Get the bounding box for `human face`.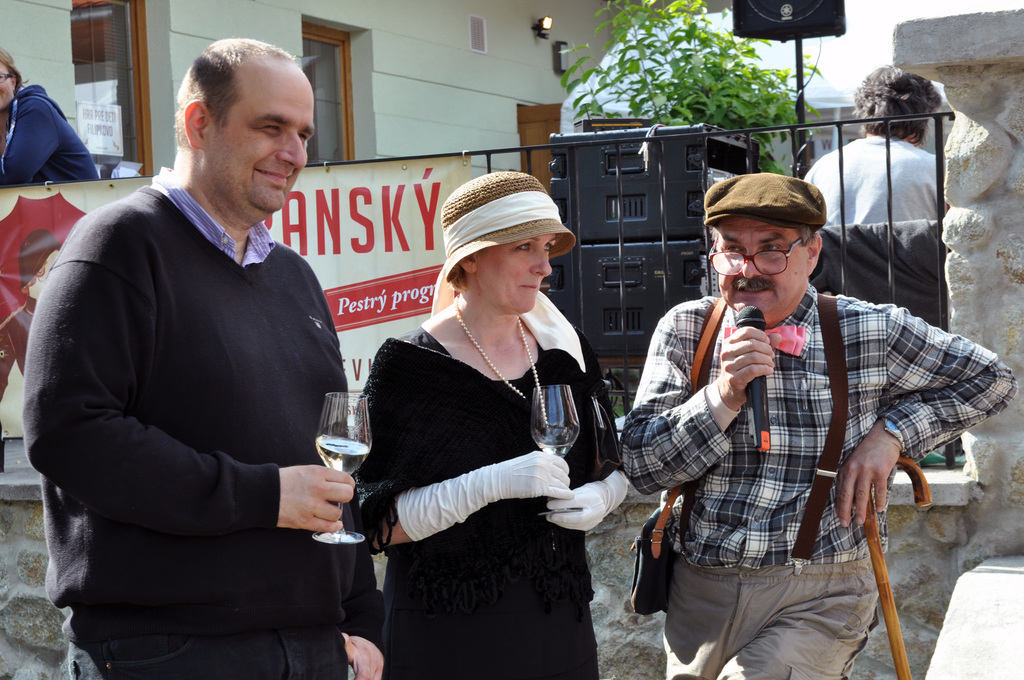
{"x1": 210, "y1": 72, "x2": 314, "y2": 213}.
